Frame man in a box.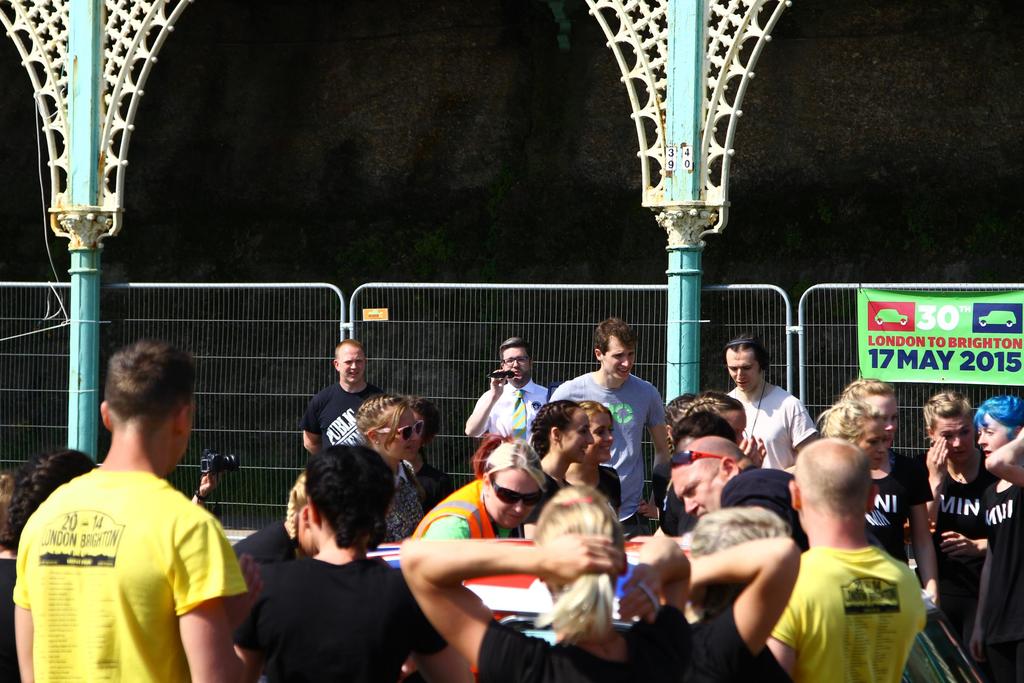
[x1=671, y1=436, x2=887, y2=554].
